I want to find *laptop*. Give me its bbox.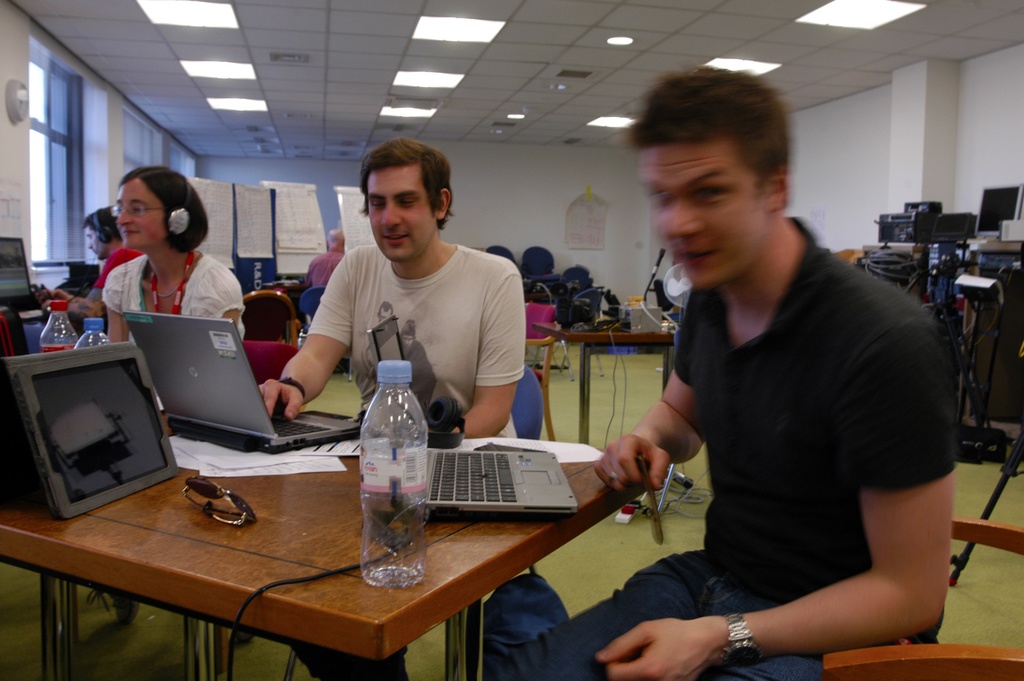
detection(124, 307, 361, 453).
